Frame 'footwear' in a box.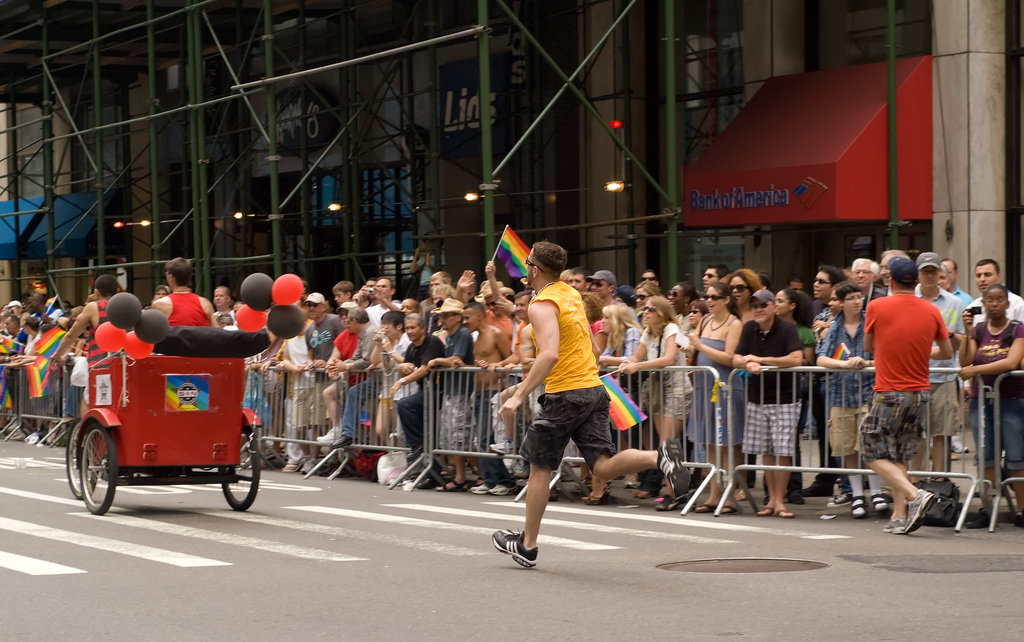
718/506/743/518.
